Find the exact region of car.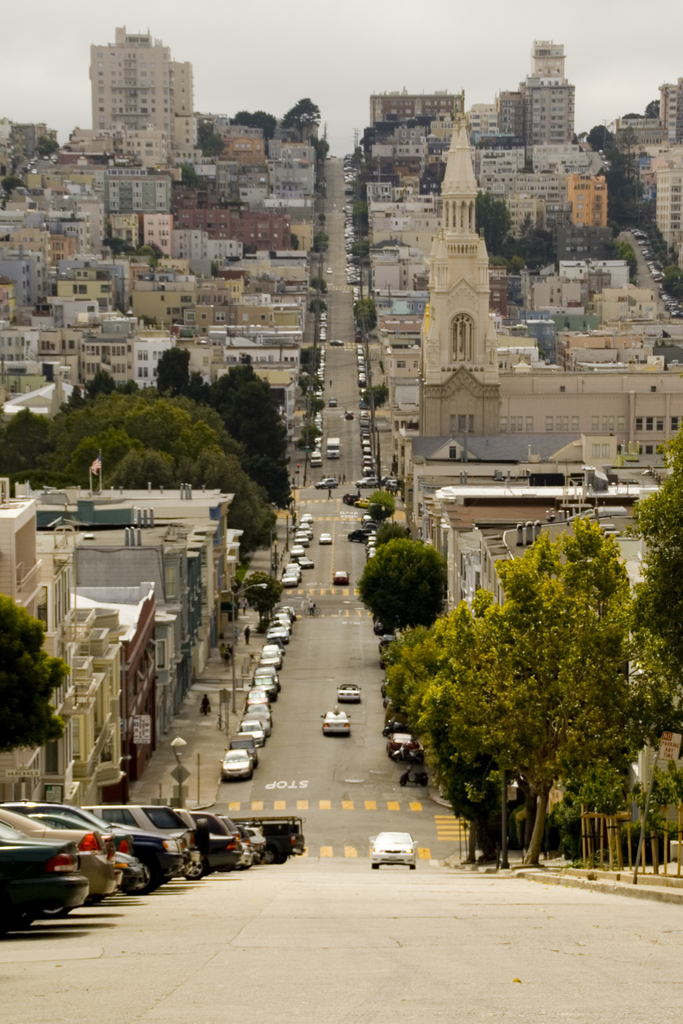
Exact region: crop(318, 712, 355, 739).
